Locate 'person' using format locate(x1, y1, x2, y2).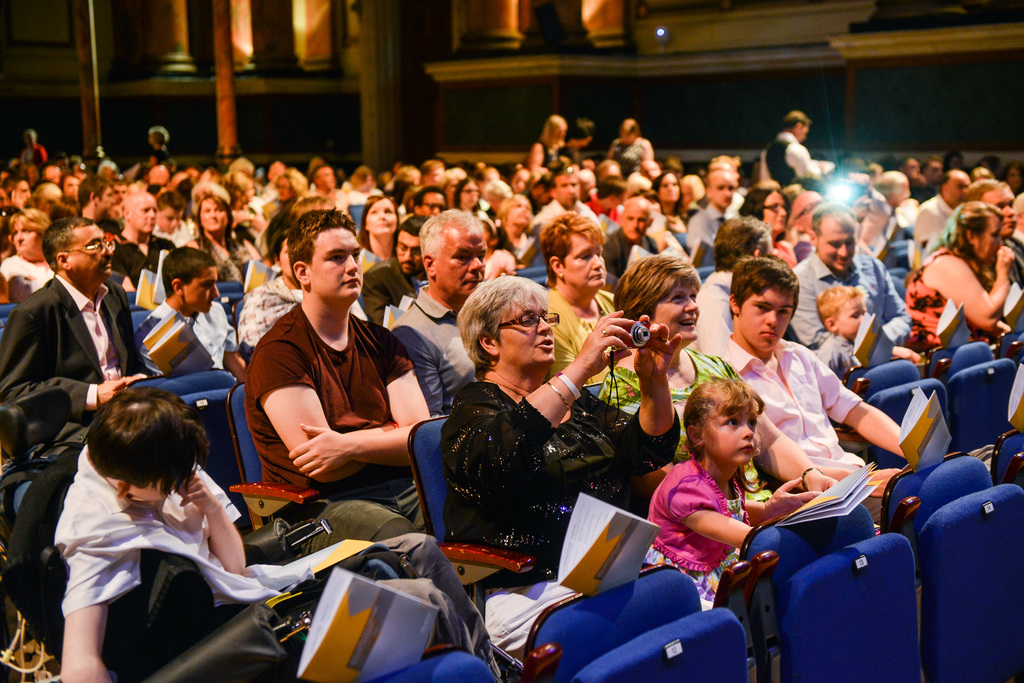
locate(547, 208, 613, 386).
